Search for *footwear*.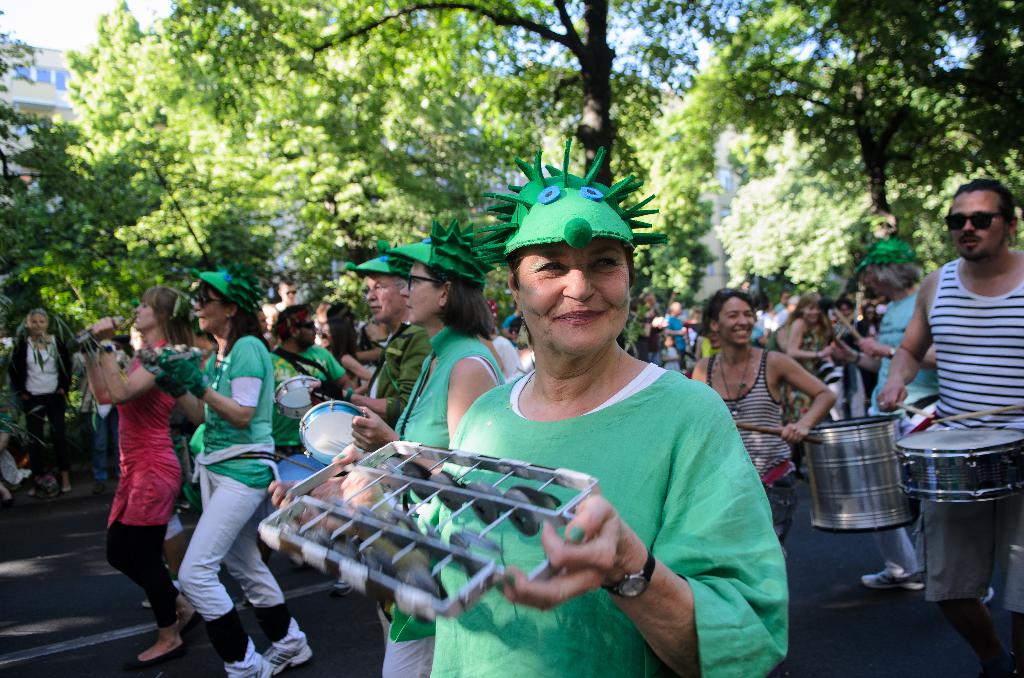
Found at 140/631/175/659.
